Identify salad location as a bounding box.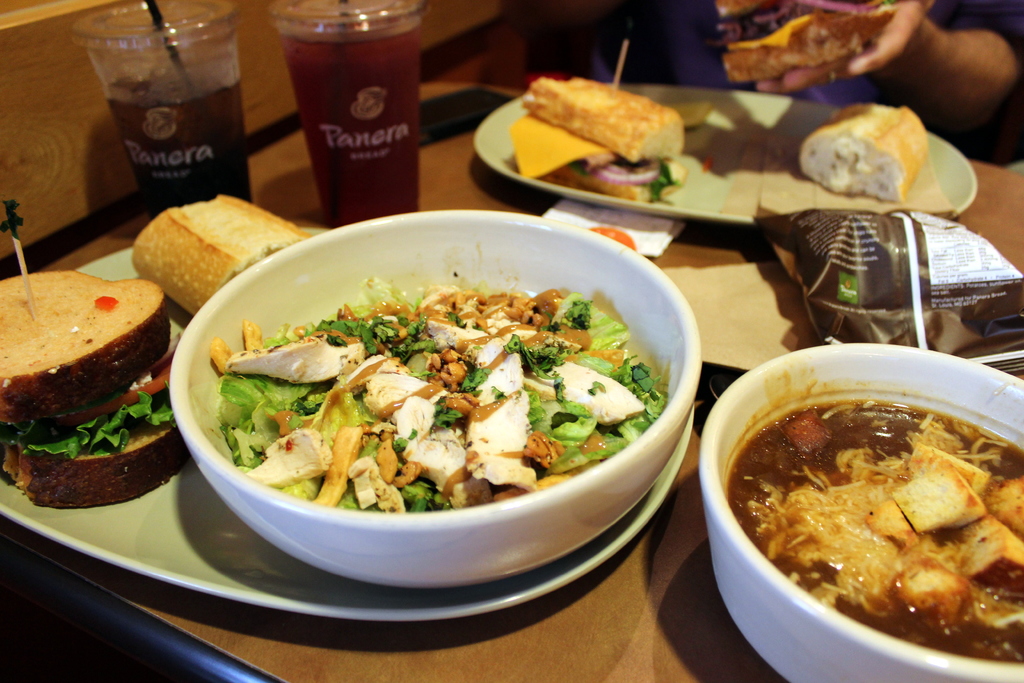
left=209, top=267, right=674, bottom=520.
